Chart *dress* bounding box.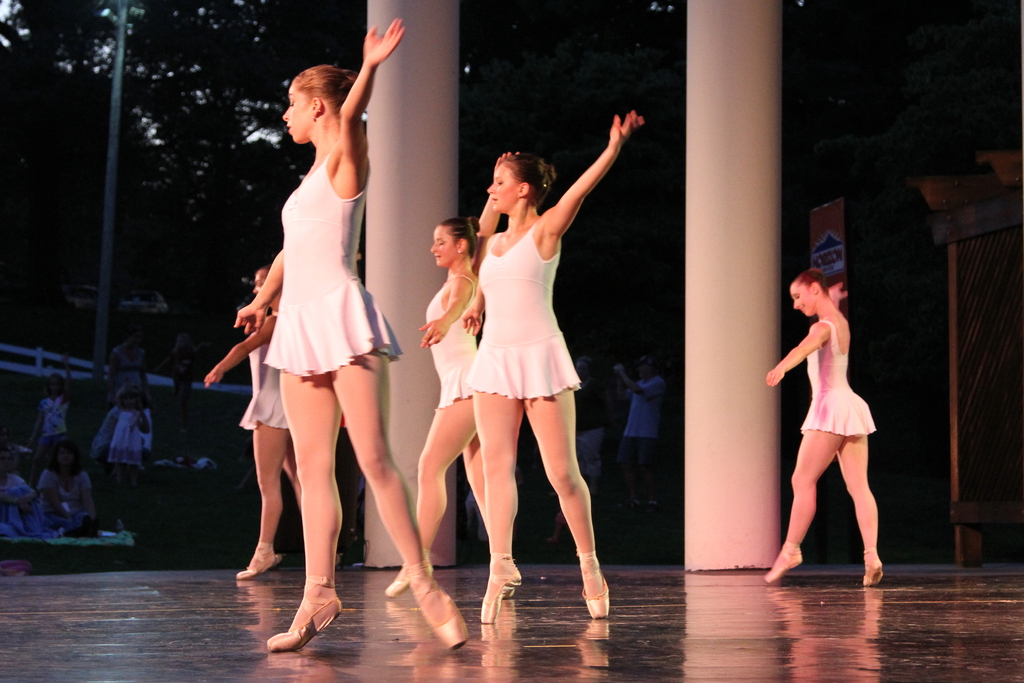
Charted: Rect(803, 318, 875, 437).
